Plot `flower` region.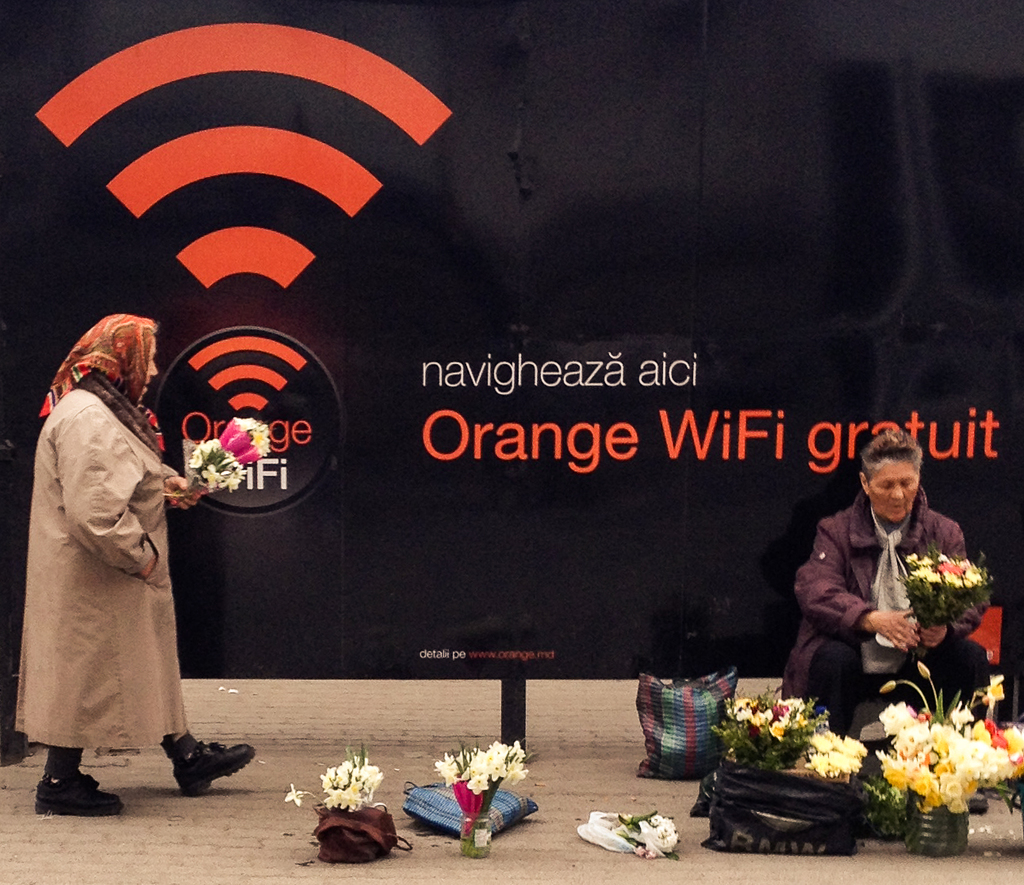
Plotted at region(325, 758, 380, 814).
